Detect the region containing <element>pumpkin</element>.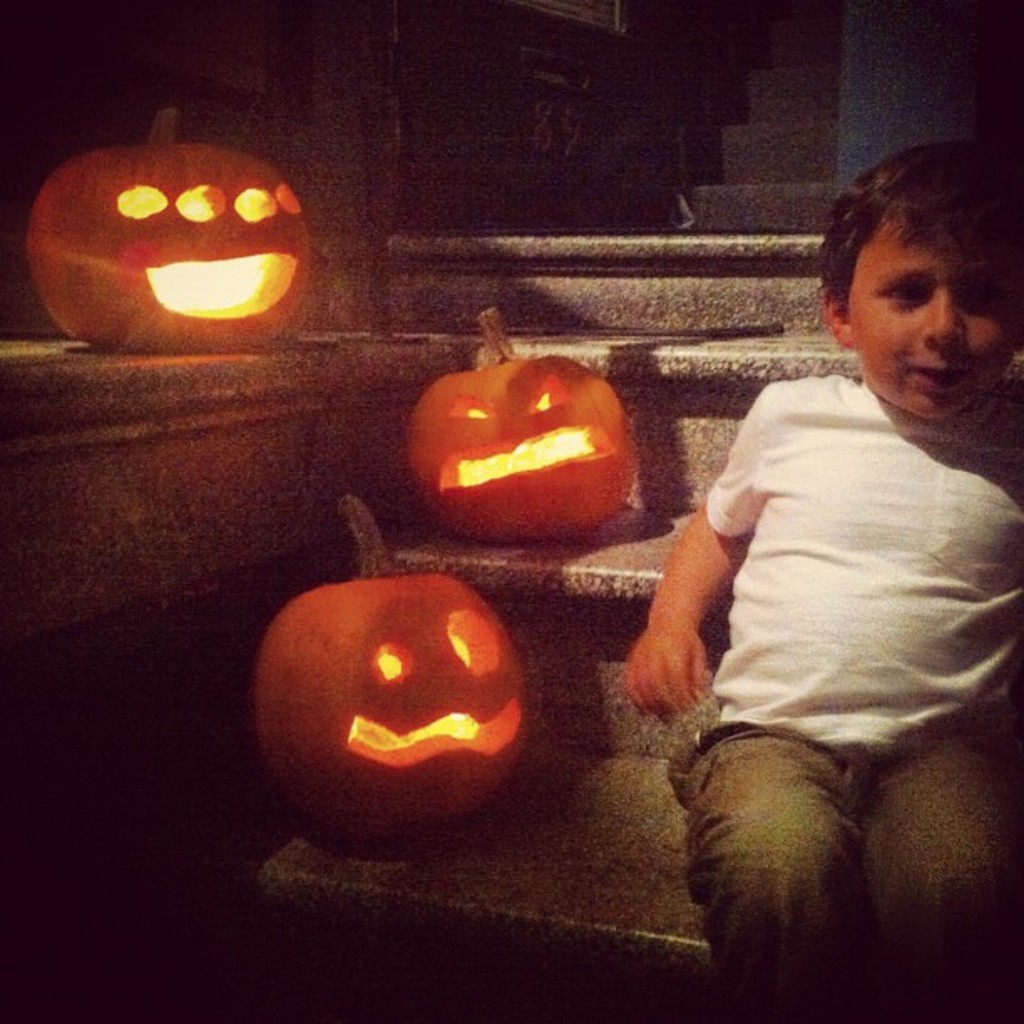
248:494:530:843.
